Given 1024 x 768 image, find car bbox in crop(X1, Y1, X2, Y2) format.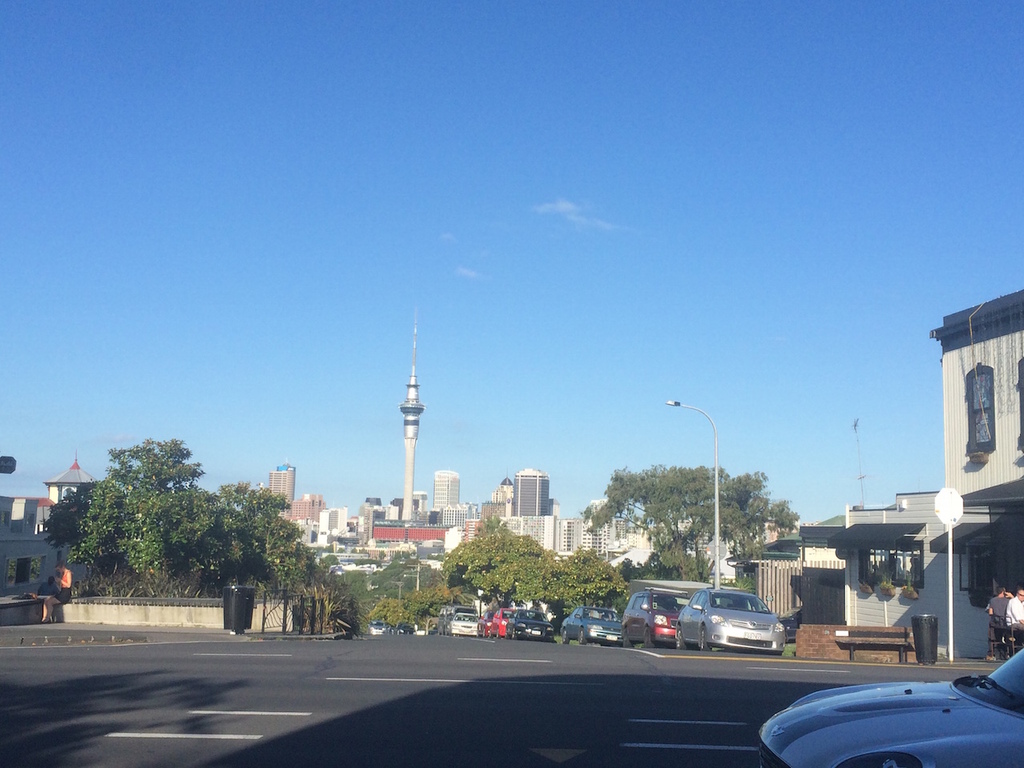
crop(618, 587, 690, 650).
